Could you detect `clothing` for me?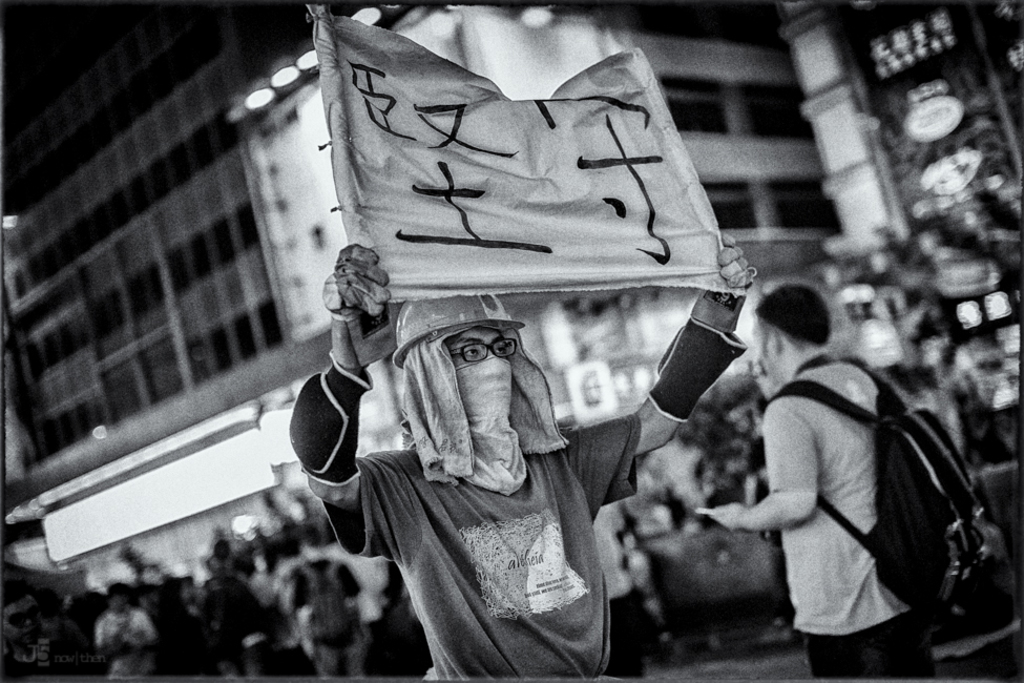
Detection result: [x1=316, y1=402, x2=647, y2=679].
